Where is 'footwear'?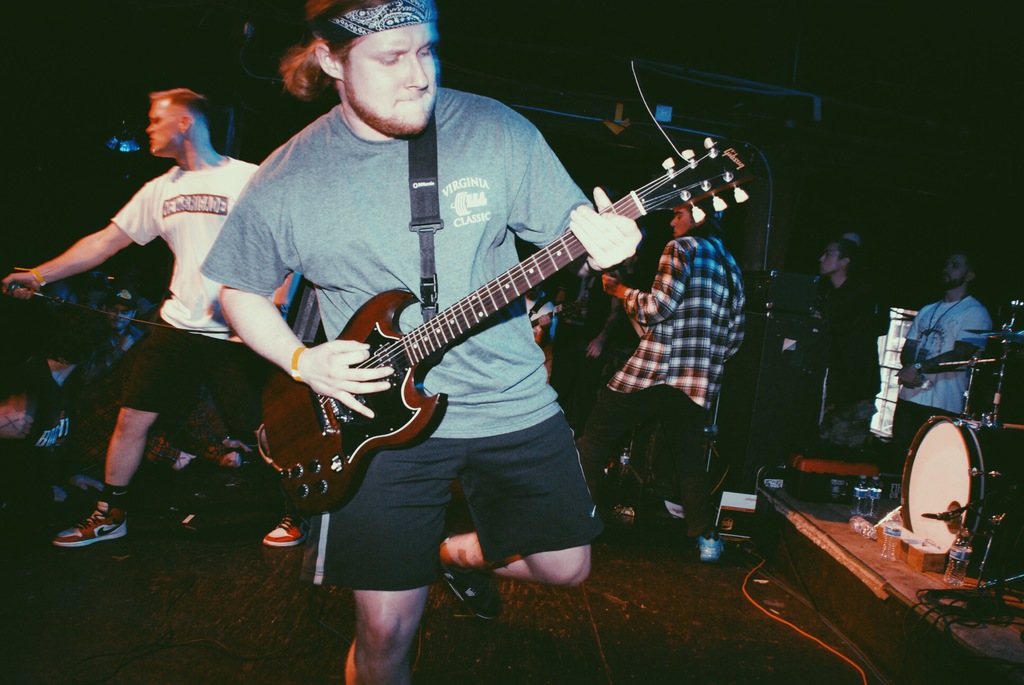
440:562:508:619.
